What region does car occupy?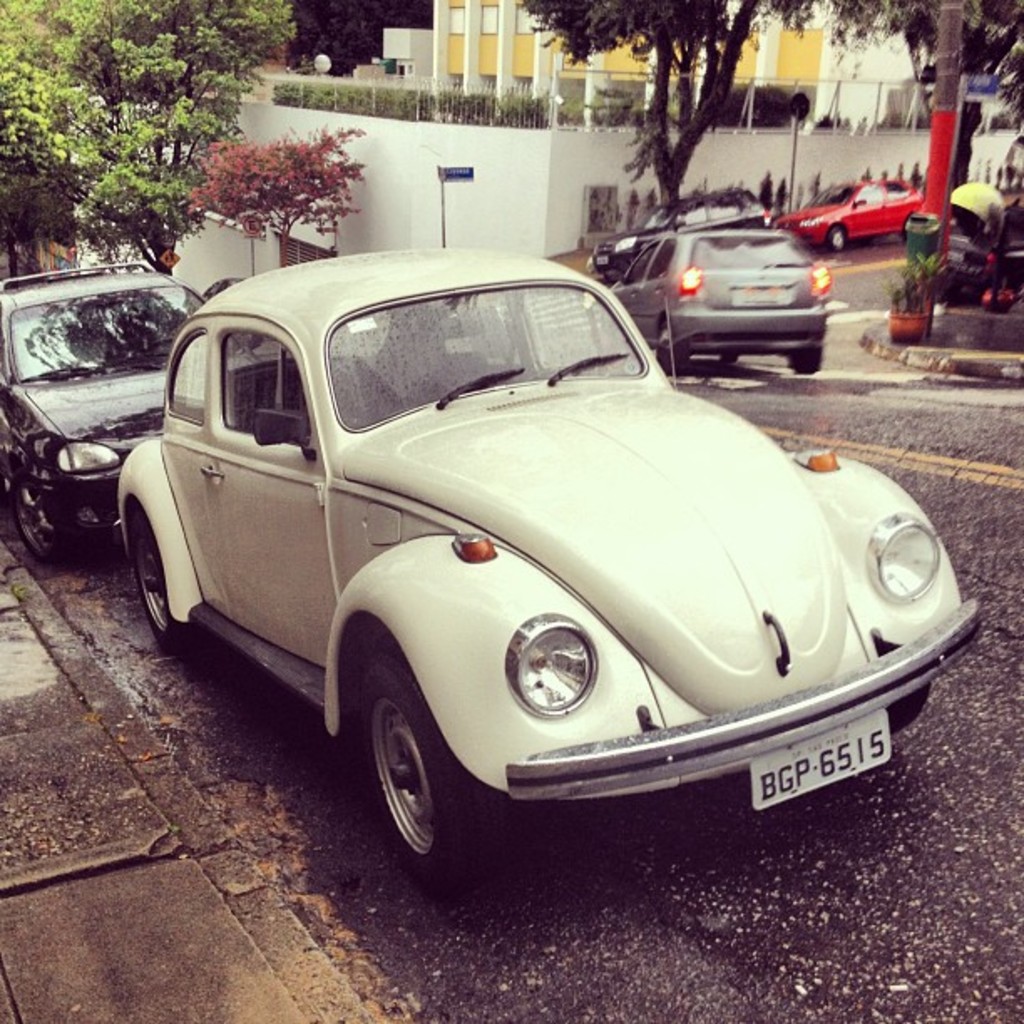
select_region(0, 261, 264, 562).
